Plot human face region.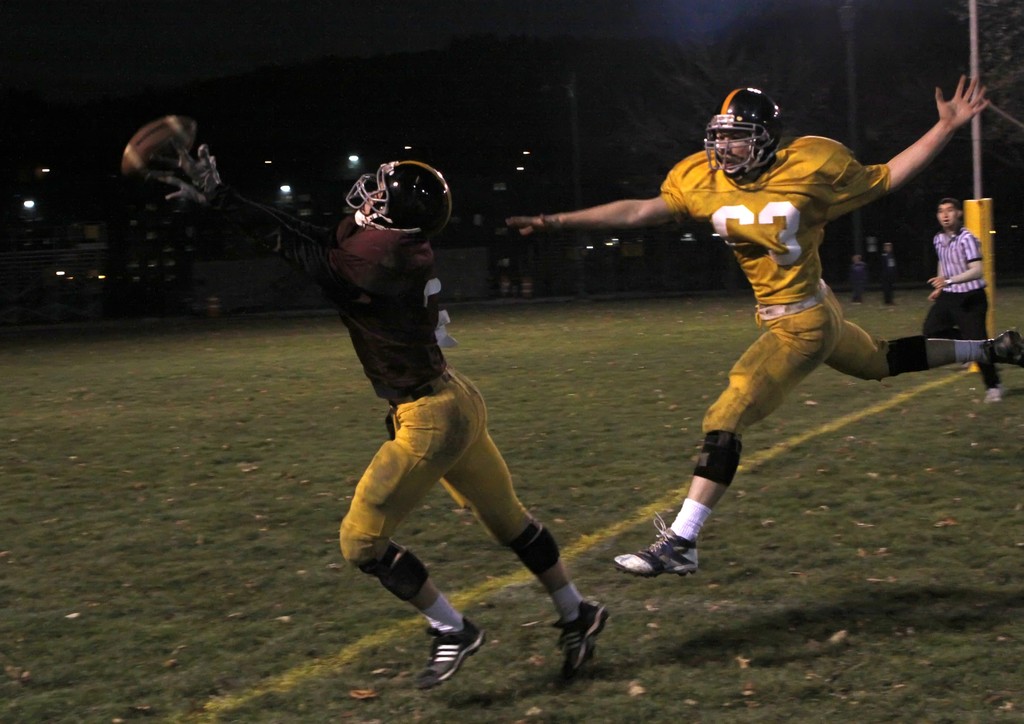
Plotted at (x1=358, y1=184, x2=385, y2=213).
